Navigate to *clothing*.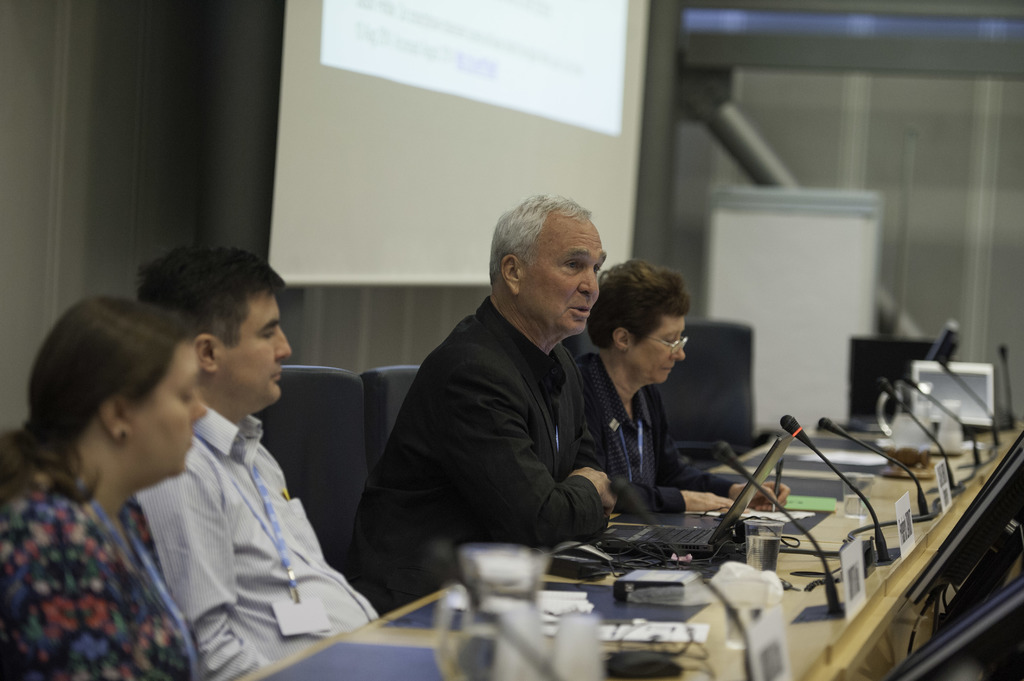
Navigation target: bbox=(137, 398, 383, 680).
